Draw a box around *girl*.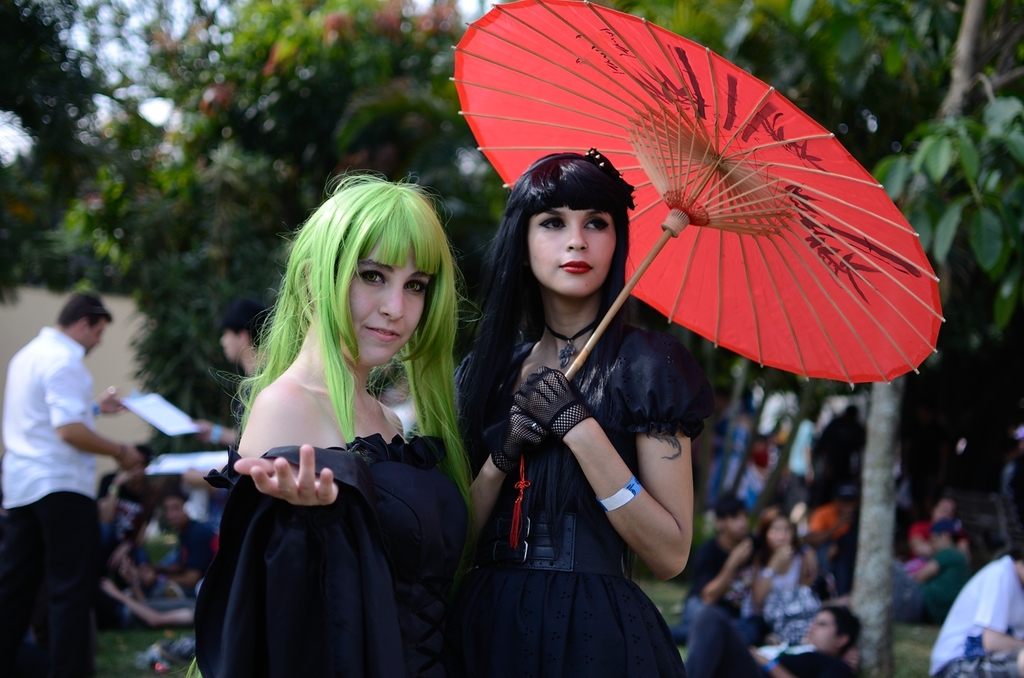
462, 151, 694, 677.
